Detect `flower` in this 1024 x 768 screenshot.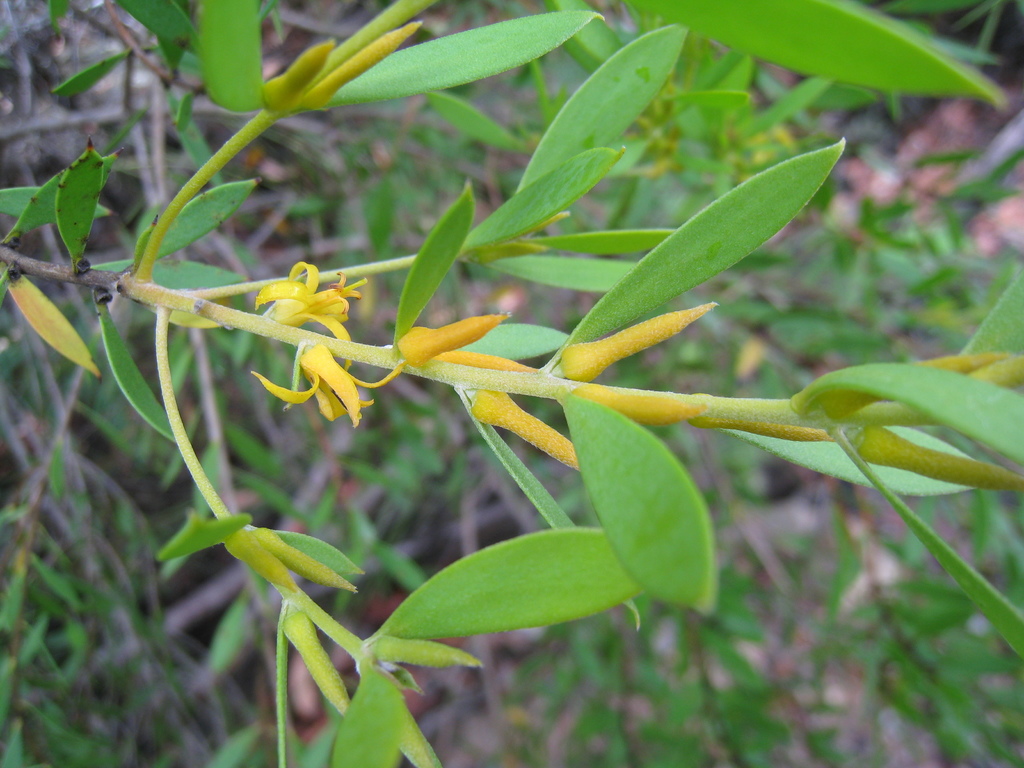
Detection: x1=247 y1=254 x2=351 y2=344.
